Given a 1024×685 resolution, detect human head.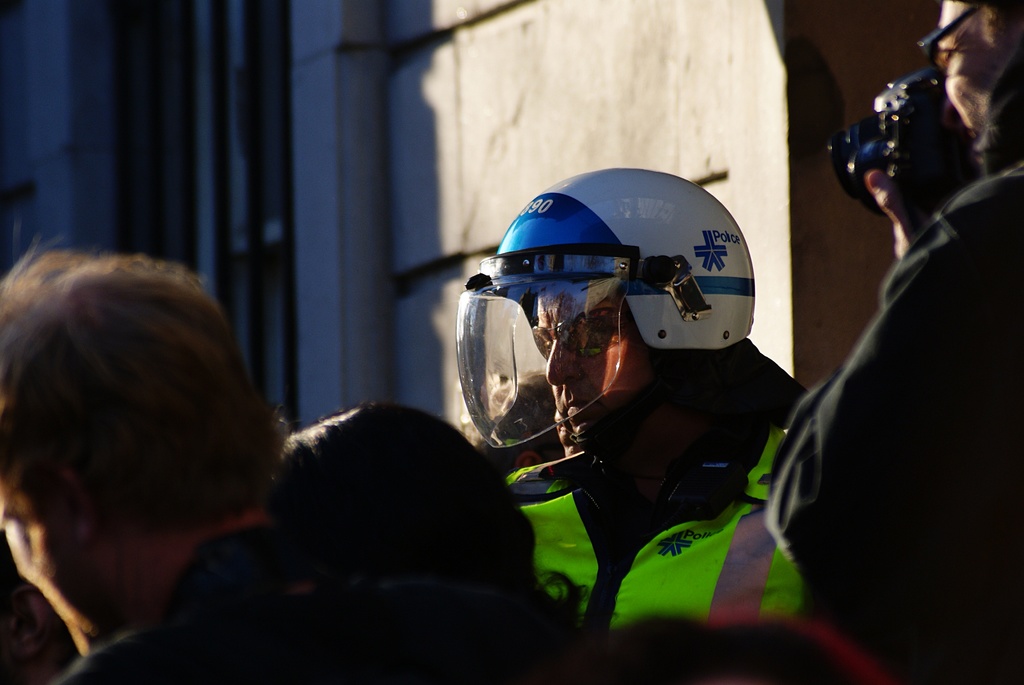
{"x1": 918, "y1": 0, "x2": 1023, "y2": 179}.
